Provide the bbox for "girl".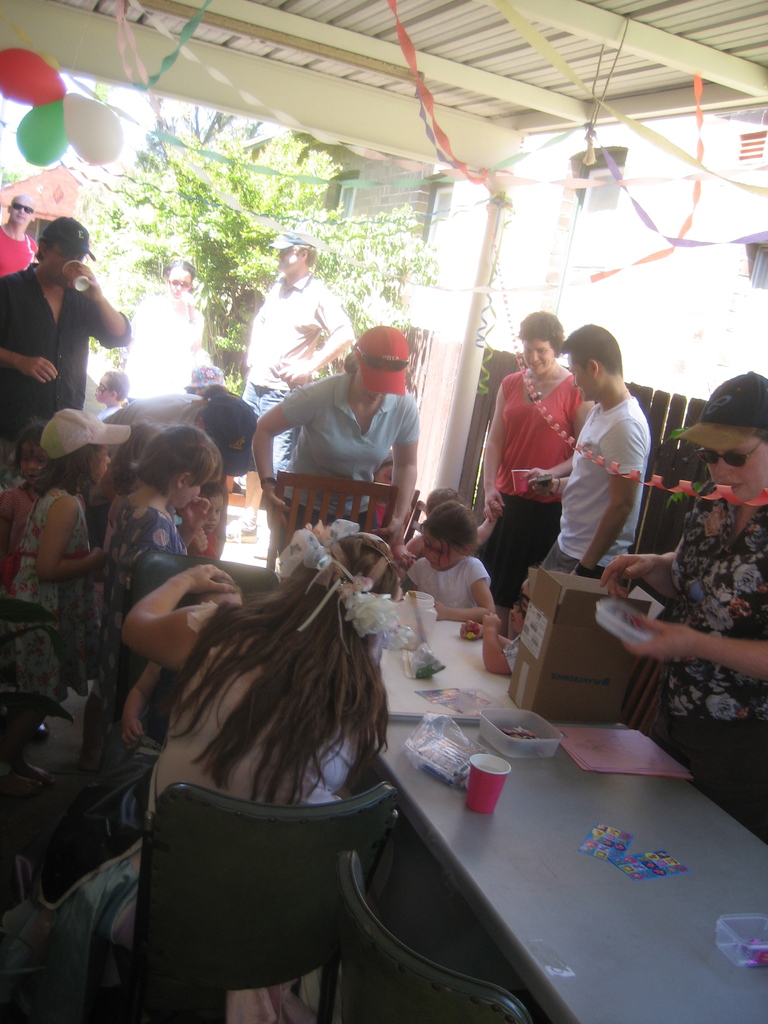
{"left": 0, "top": 405, "right": 132, "bottom": 781}.
